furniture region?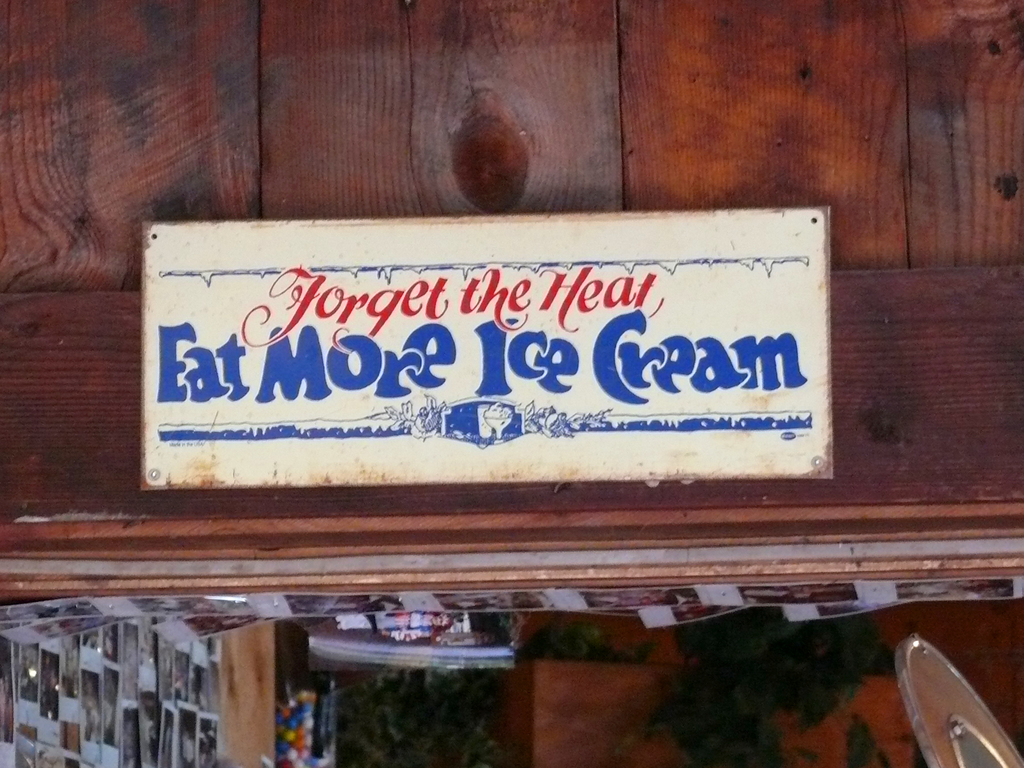
(left=895, top=636, right=1023, bottom=767)
